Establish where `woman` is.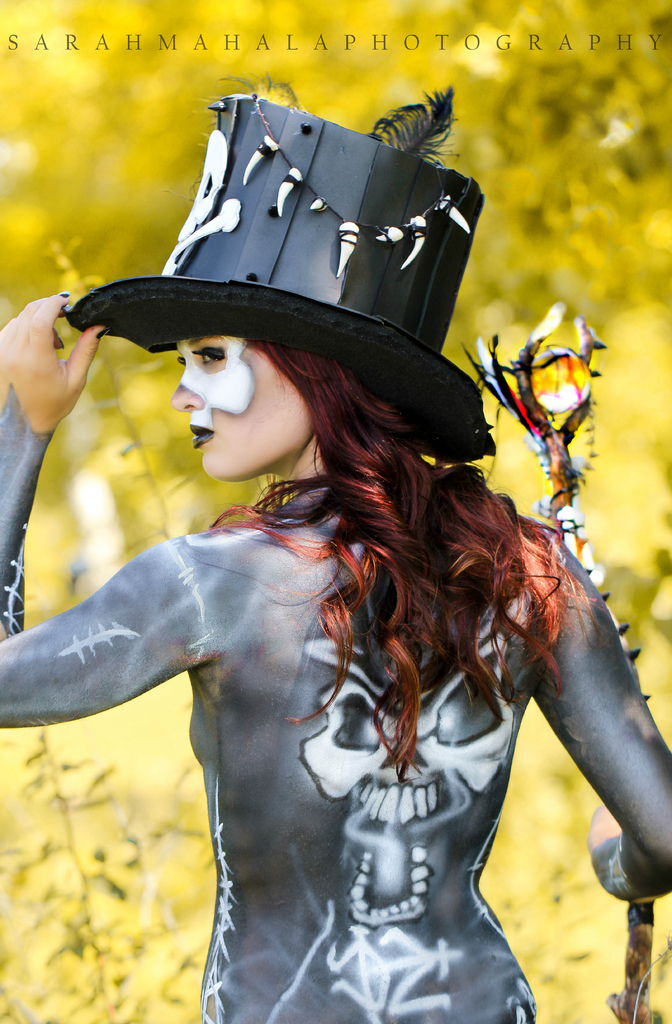
Established at <box>12,146,648,1009</box>.
